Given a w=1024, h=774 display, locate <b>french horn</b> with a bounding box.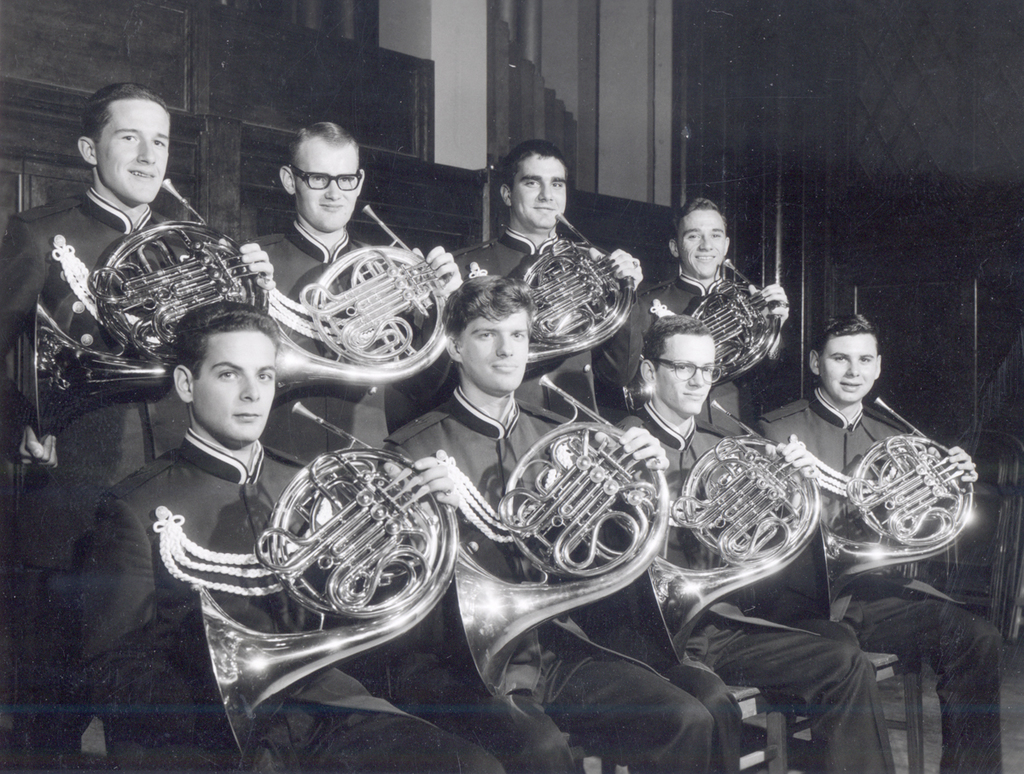
Located: [525, 212, 639, 368].
